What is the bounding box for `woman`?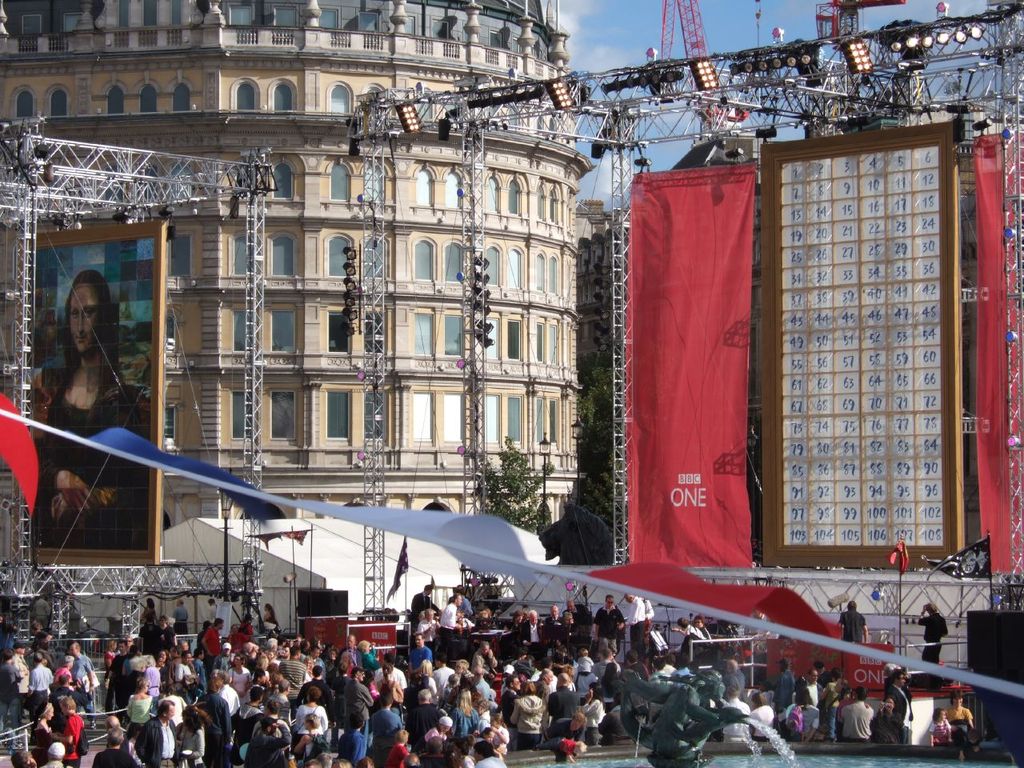
{"left": 184, "top": 702, "right": 215, "bottom": 767}.
